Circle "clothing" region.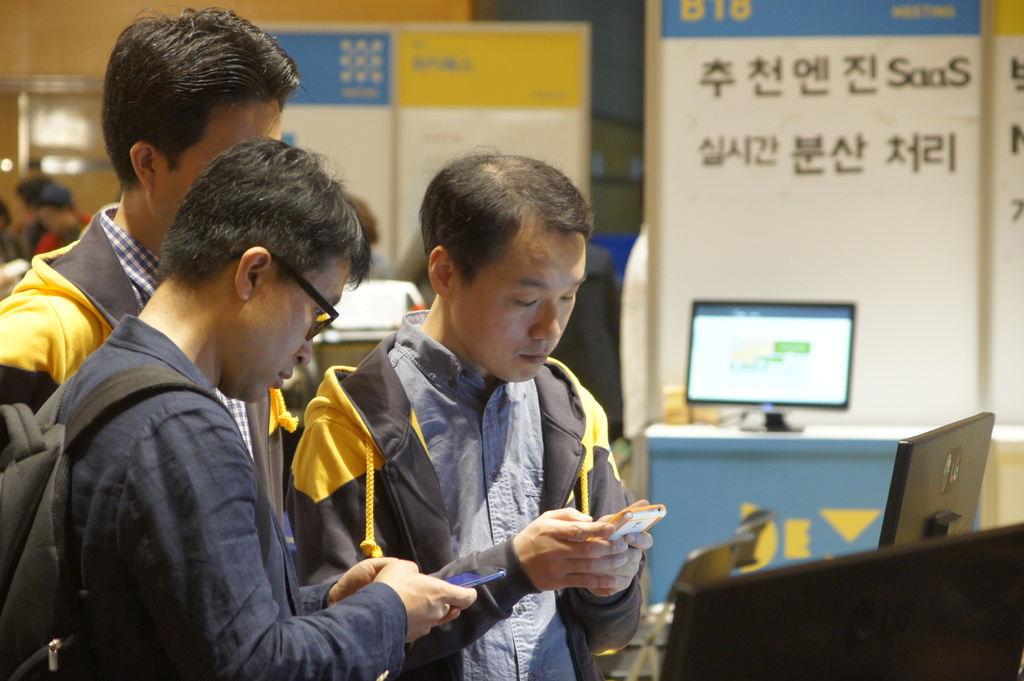
Region: (0,202,288,527).
